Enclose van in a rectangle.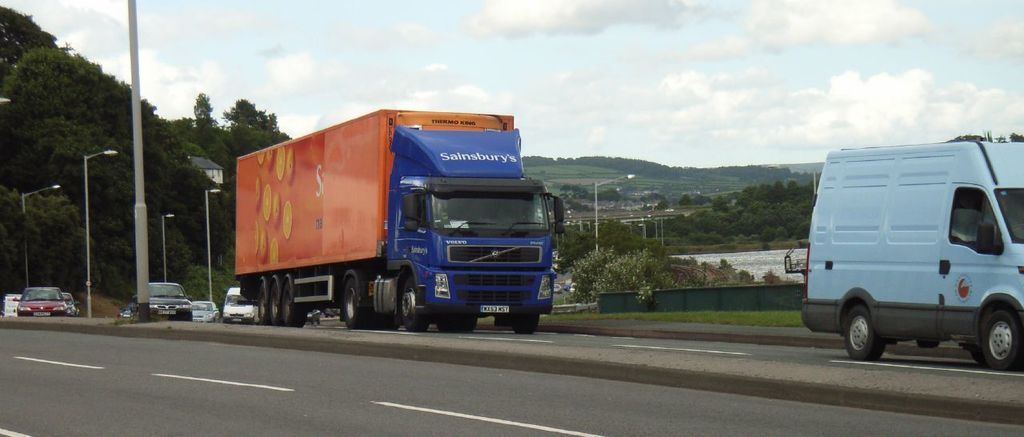
detection(803, 141, 1023, 368).
